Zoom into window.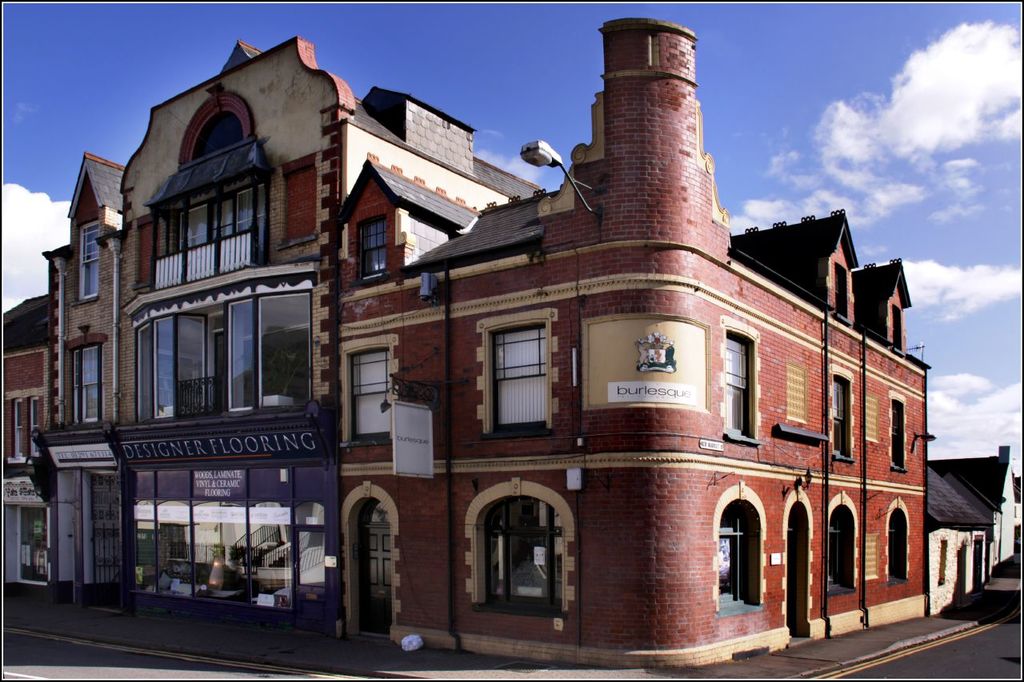
Zoom target: {"left": 478, "top": 304, "right": 562, "bottom": 439}.
